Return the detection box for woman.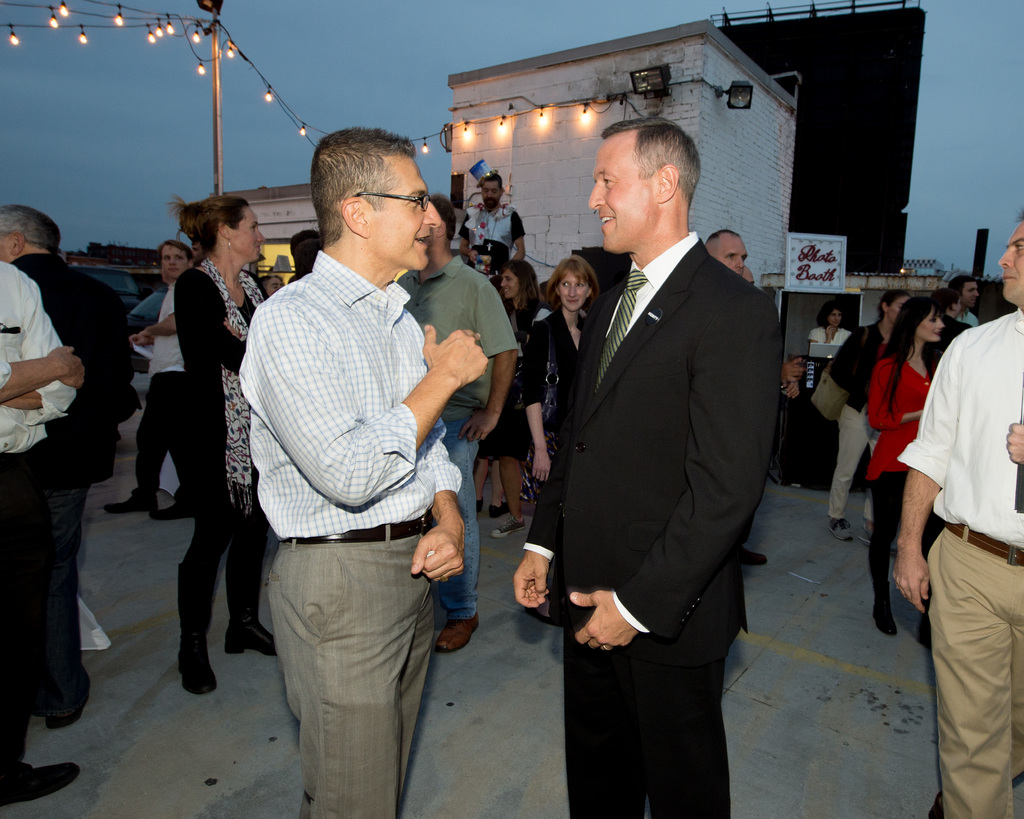
bbox(525, 257, 605, 492).
